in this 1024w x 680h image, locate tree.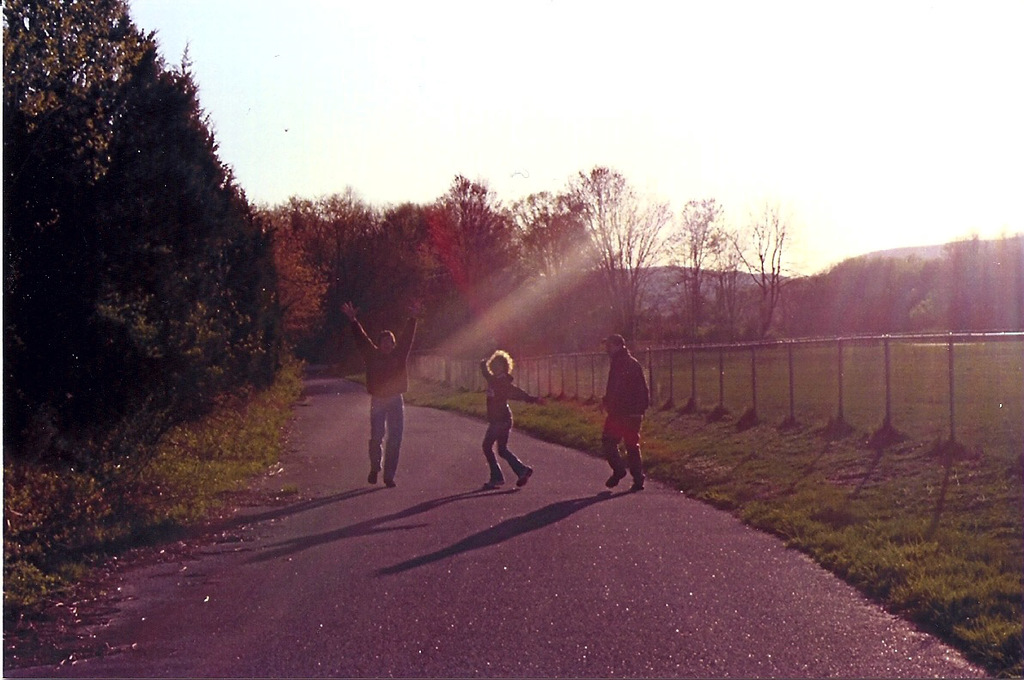
Bounding box: 253:183:366:375.
